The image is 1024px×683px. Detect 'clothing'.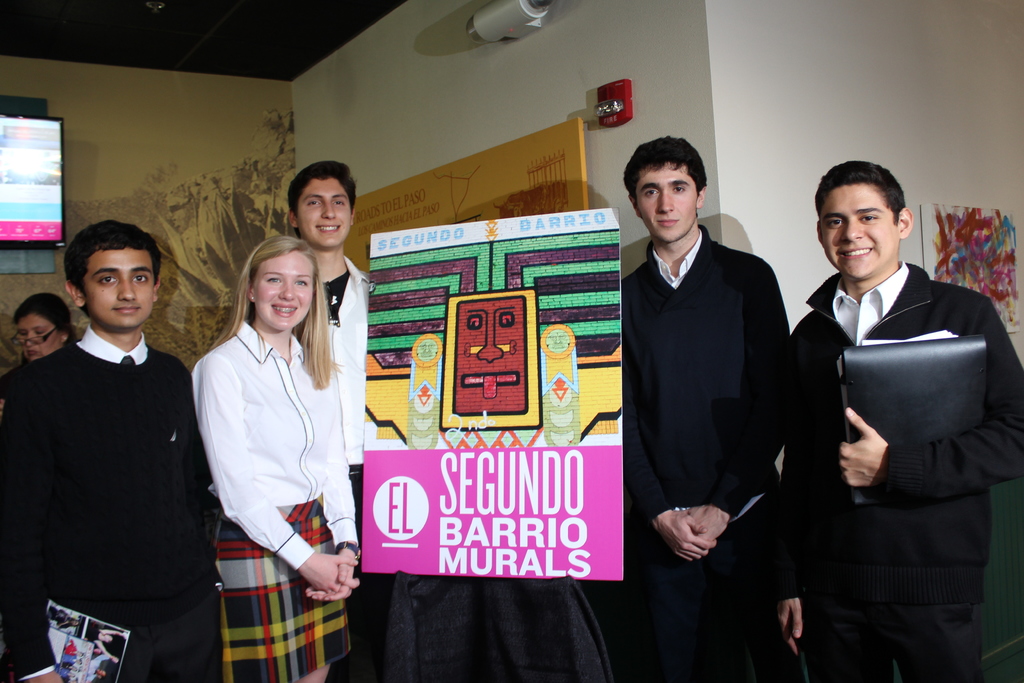
Detection: detection(66, 656, 77, 663).
